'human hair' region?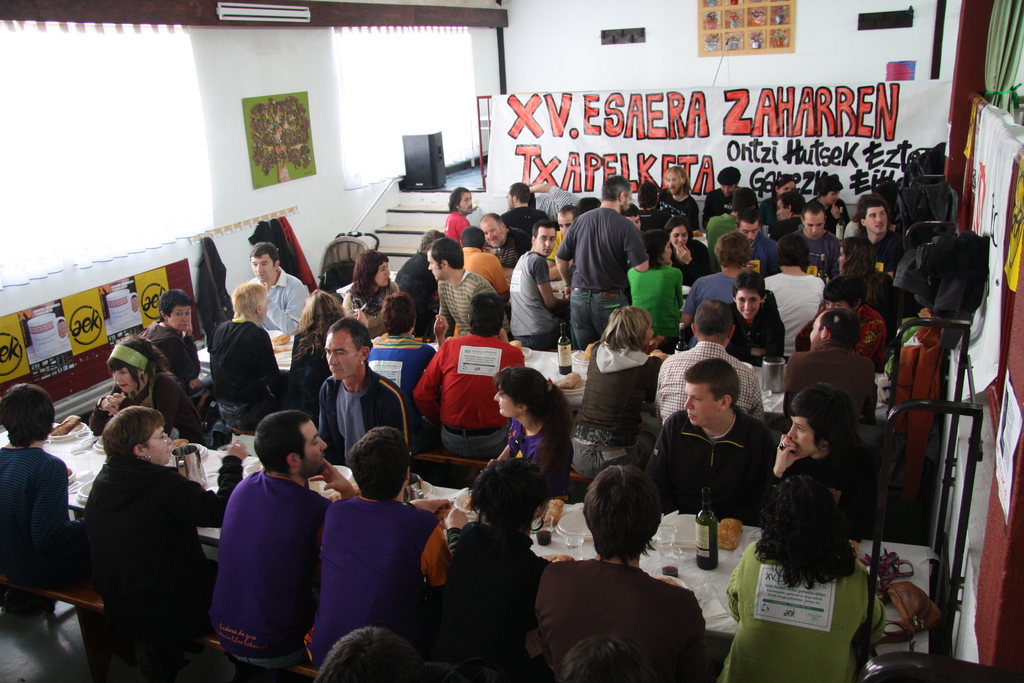
Rect(378, 292, 417, 336)
